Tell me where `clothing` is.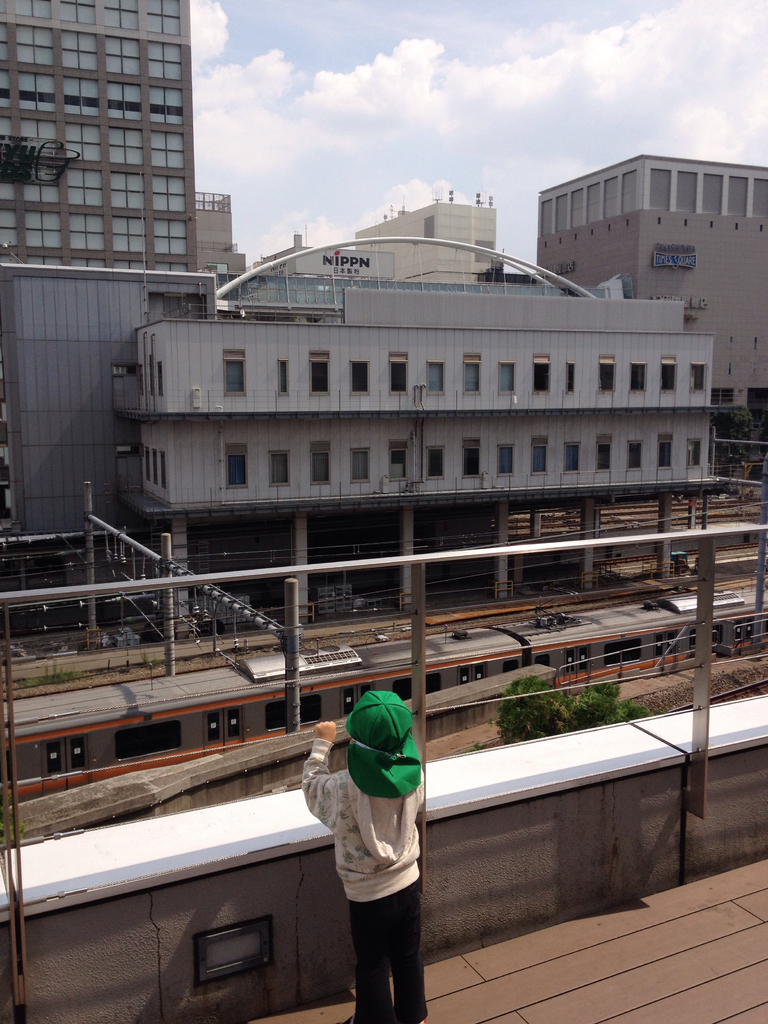
`clothing` is at [312,682,442,985].
